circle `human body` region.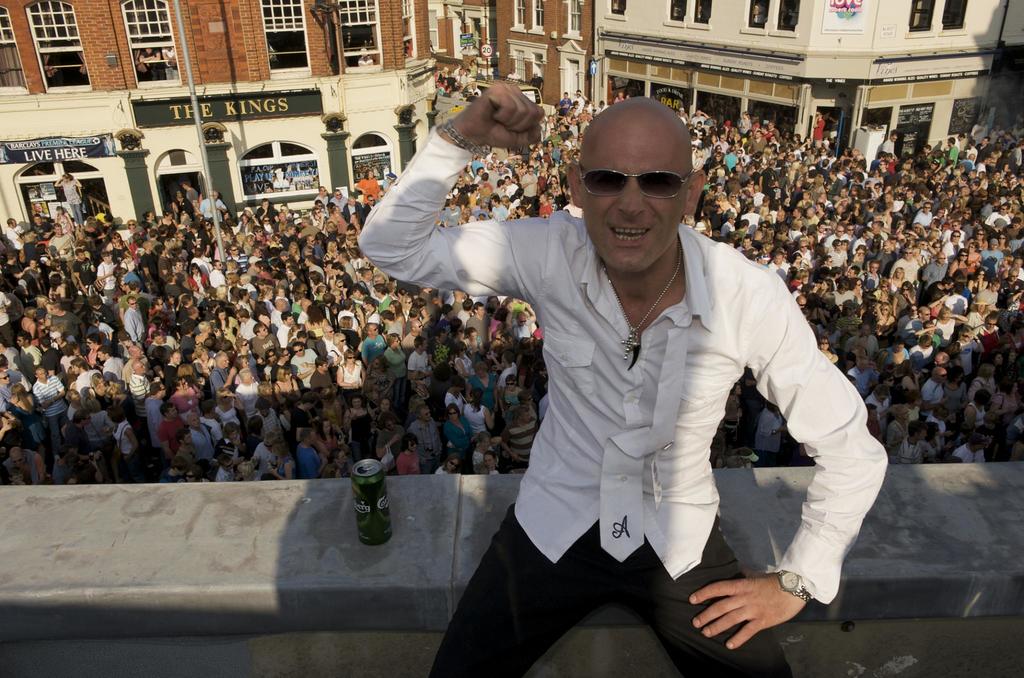
Region: box=[884, 156, 892, 169].
